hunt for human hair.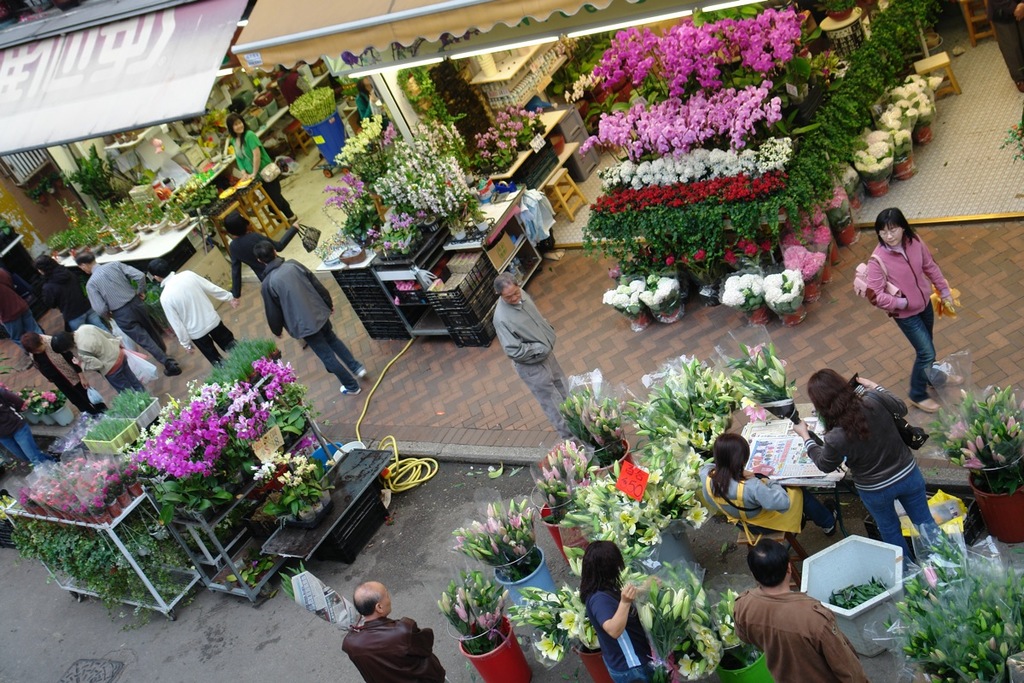
Hunted down at detection(32, 255, 58, 274).
